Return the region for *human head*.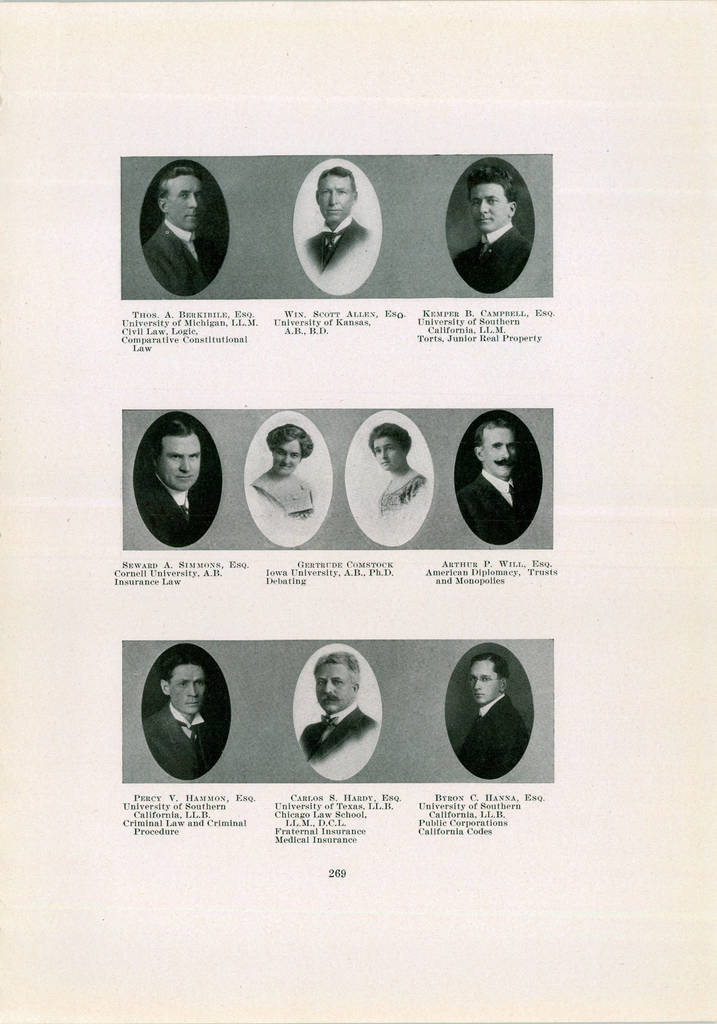
(x1=468, y1=657, x2=517, y2=707).
